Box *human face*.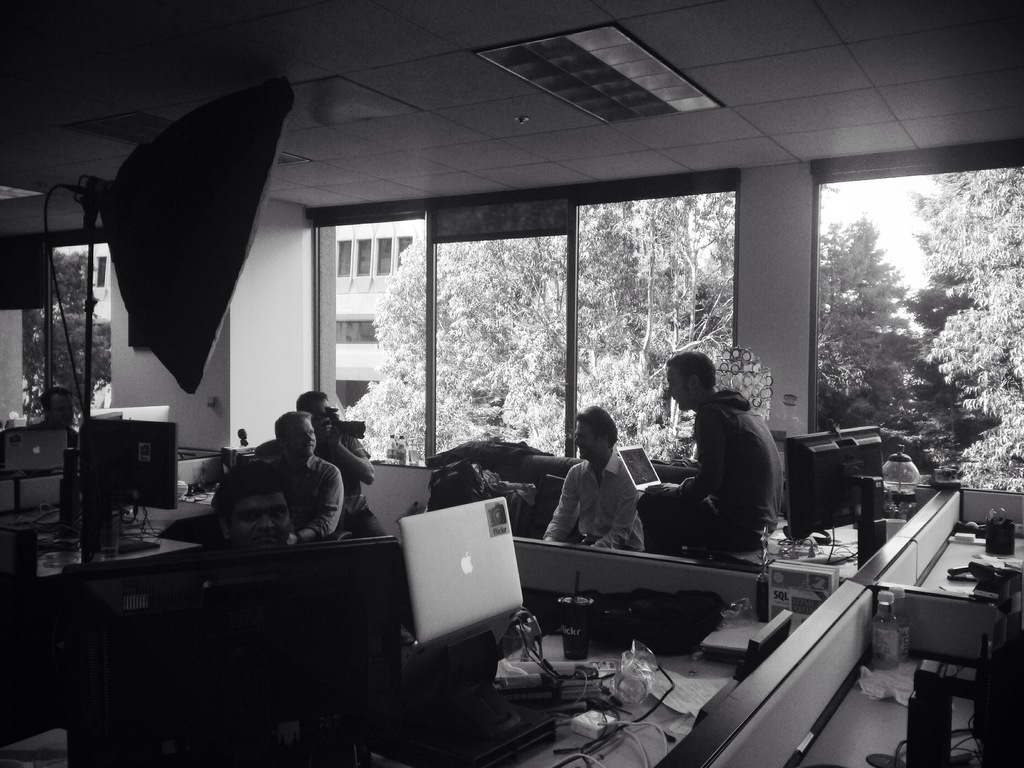
[315, 399, 332, 423].
